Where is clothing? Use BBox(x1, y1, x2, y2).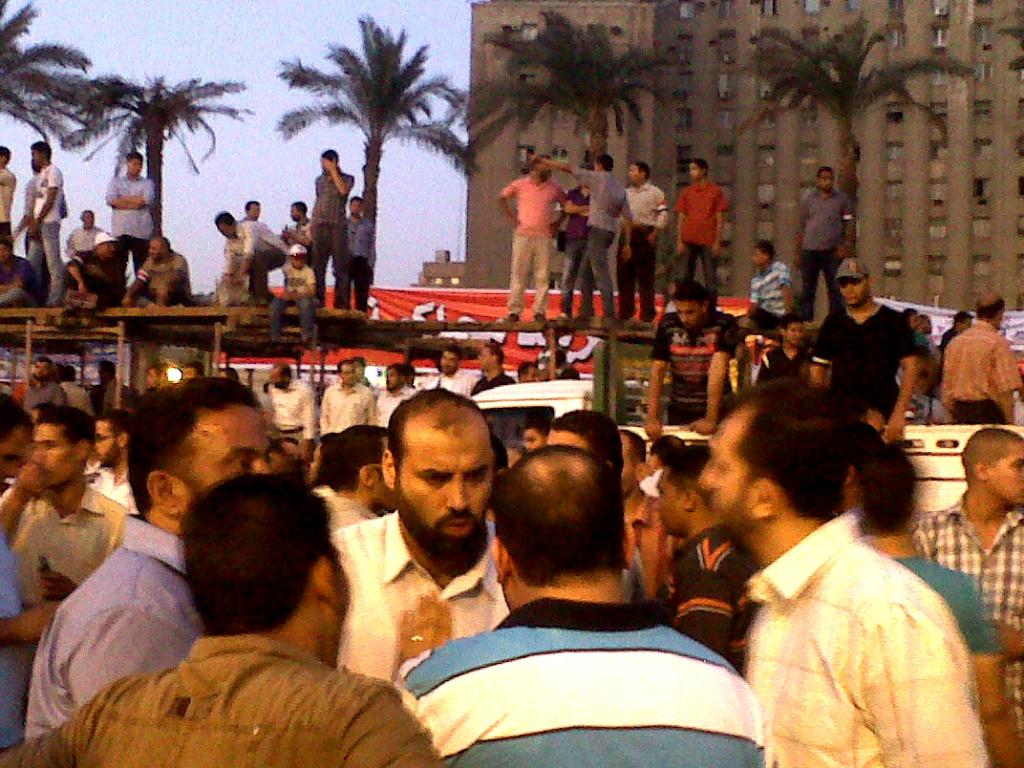
BBox(615, 177, 671, 318).
